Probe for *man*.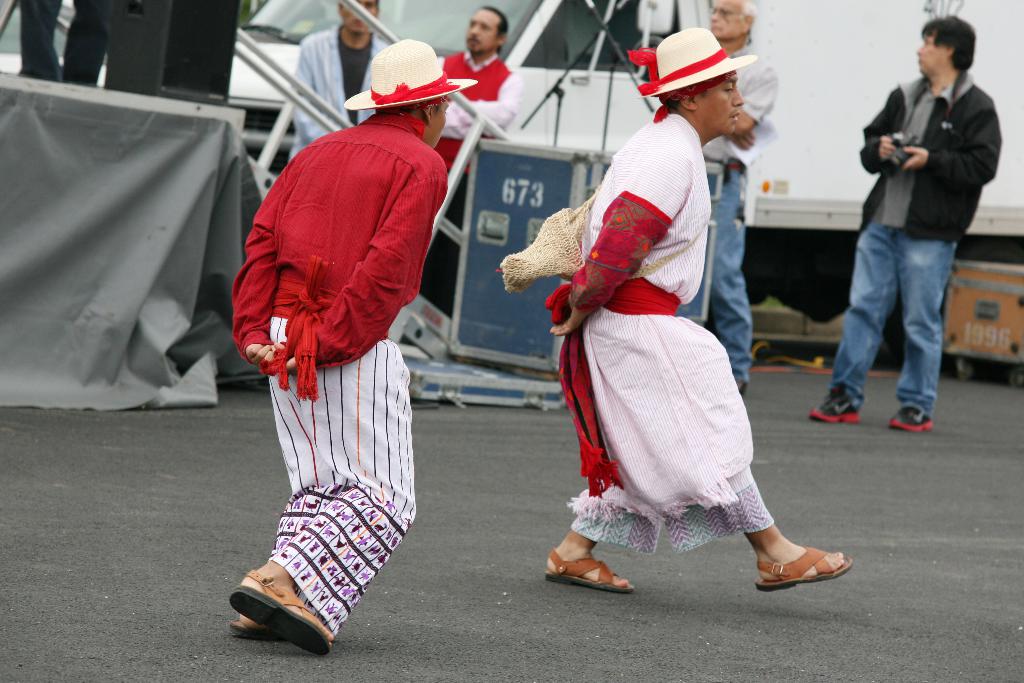
Probe result: x1=288 y1=0 x2=396 y2=152.
